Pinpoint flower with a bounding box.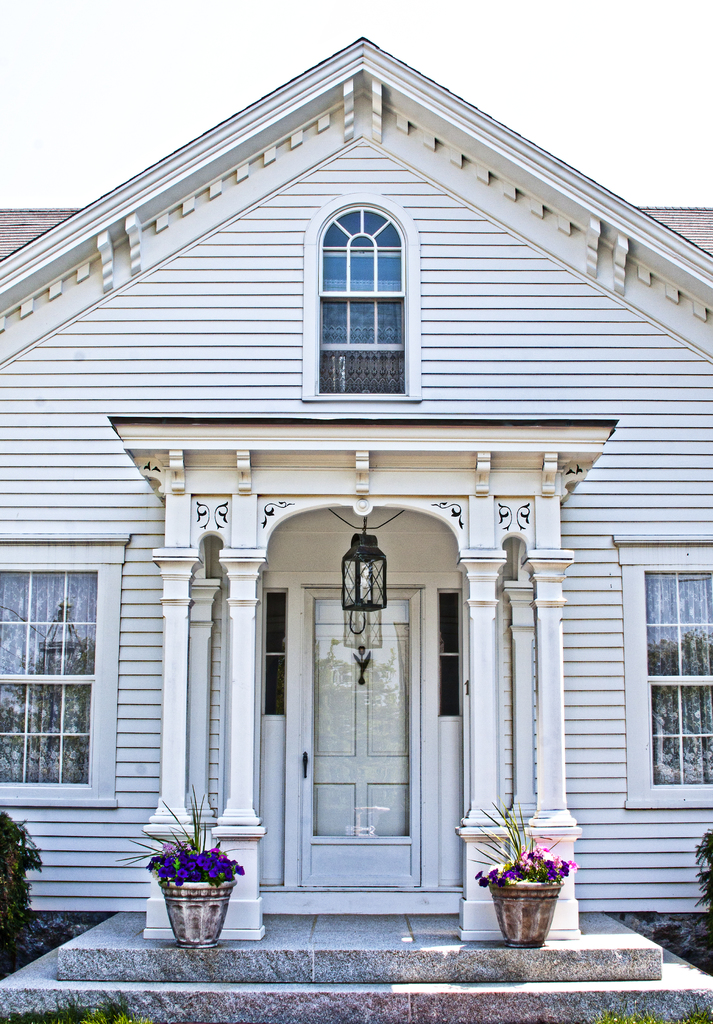
box(561, 851, 582, 872).
